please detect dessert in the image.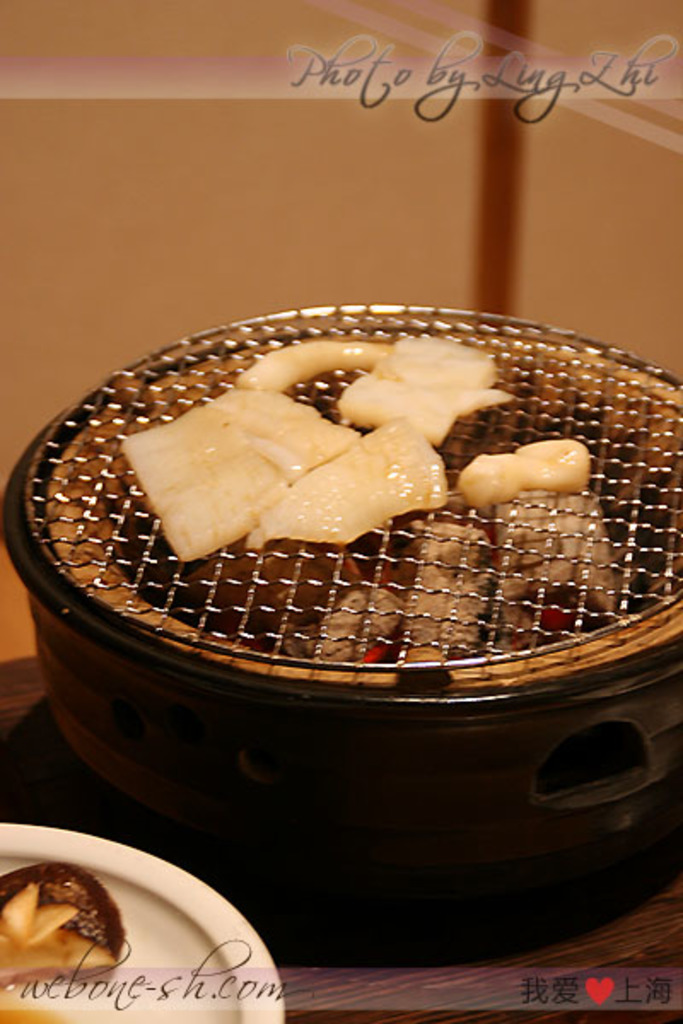
{"left": 244, "top": 423, "right": 449, "bottom": 543}.
